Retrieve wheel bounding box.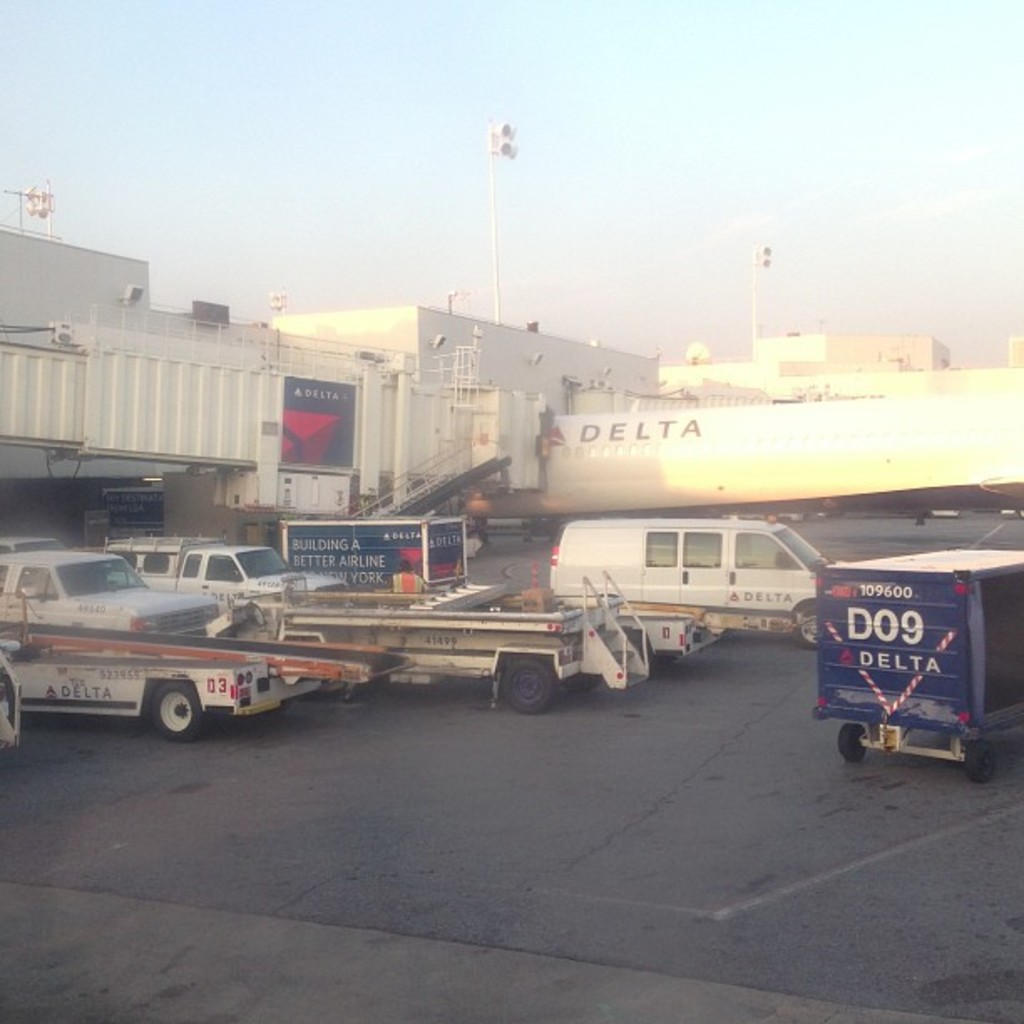
Bounding box: [146, 674, 211, 741].
